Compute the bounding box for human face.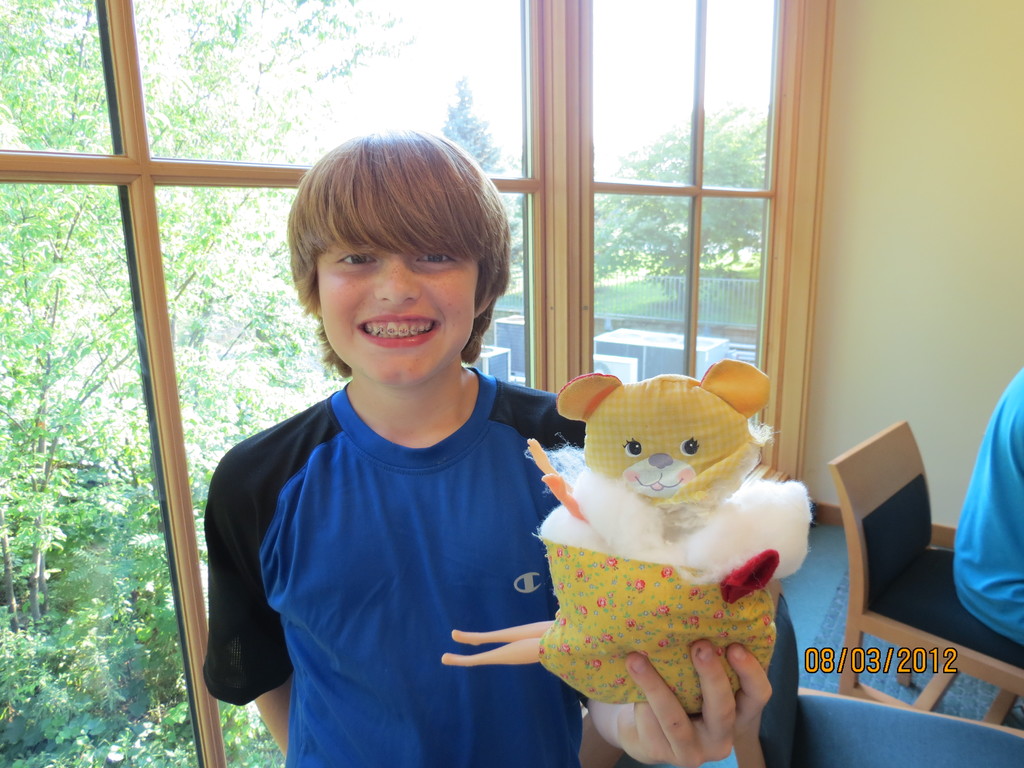
crop(319, 244, 479, 390).
